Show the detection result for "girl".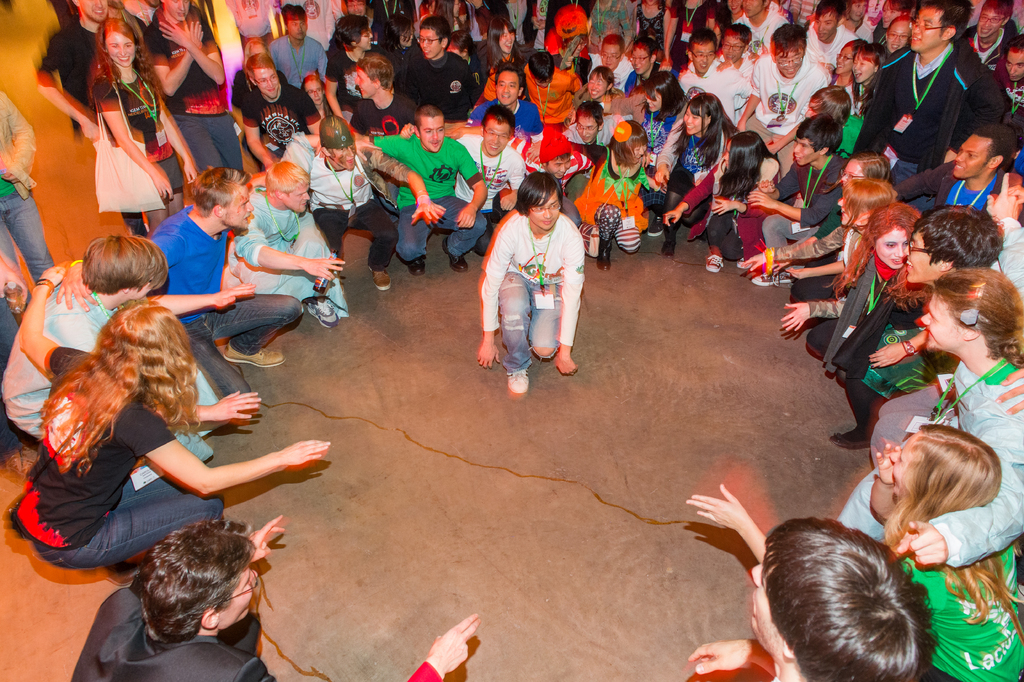
crop(874, 419, 1023, 681).
